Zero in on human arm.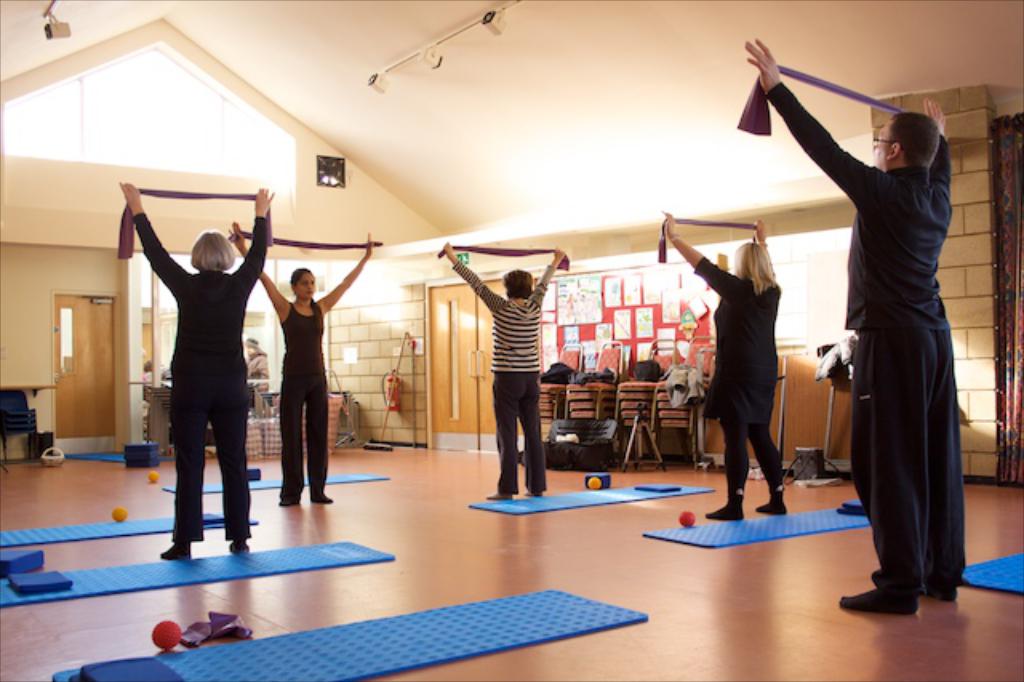
Zeroed in: BBox(237, 187, 272, 296).
